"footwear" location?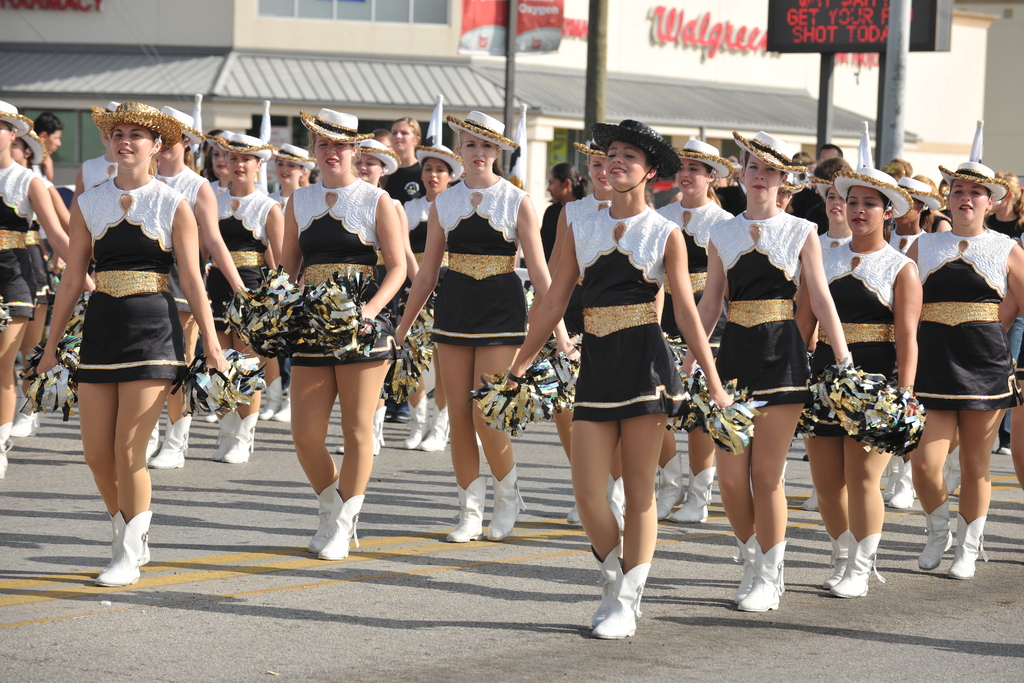
select_region(652, 452, 684, 520)
